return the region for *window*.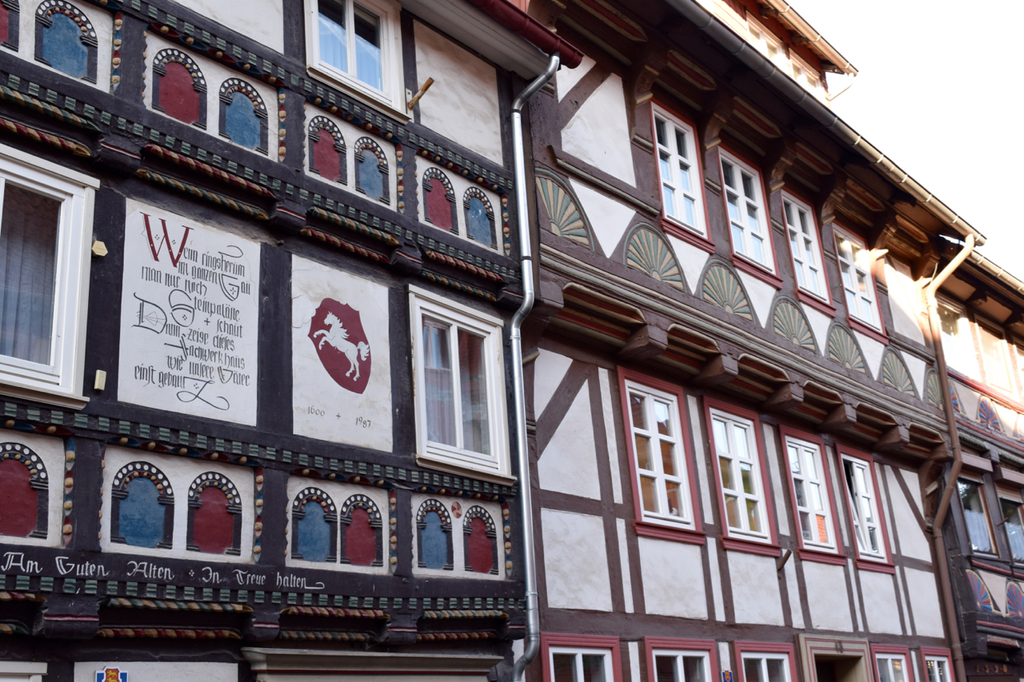
406 289 516 490.
